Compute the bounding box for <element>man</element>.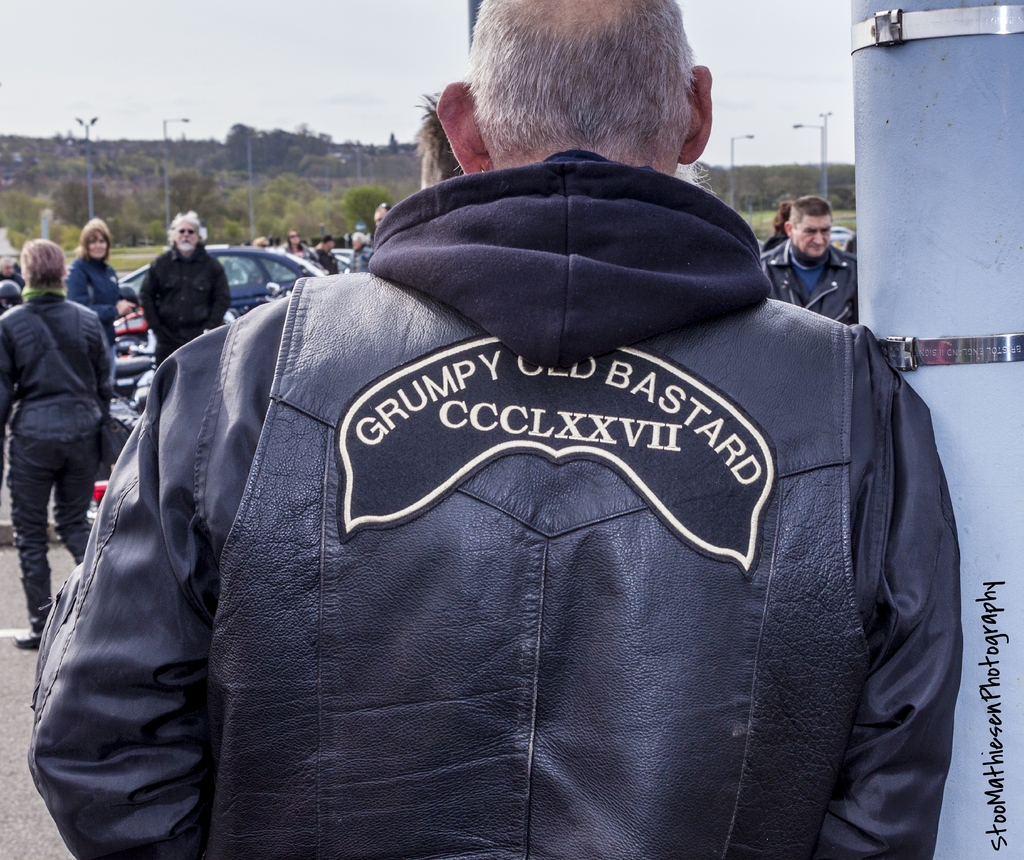
137 204 218 339.
